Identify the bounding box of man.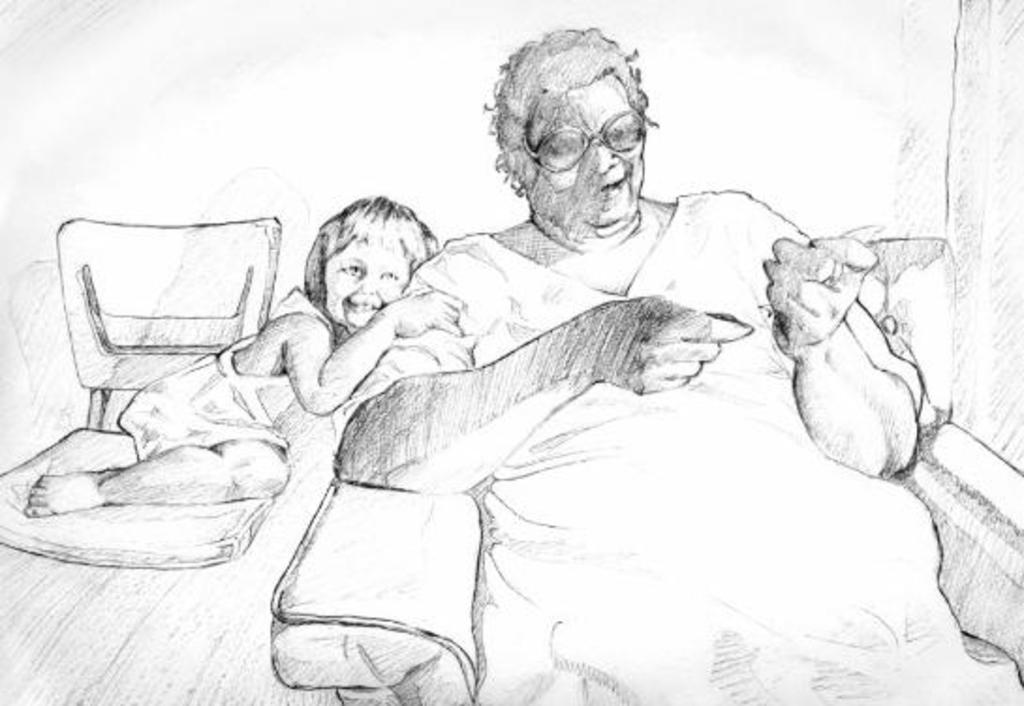
<bbox>336, 21, 1022, 704</bbox>.
